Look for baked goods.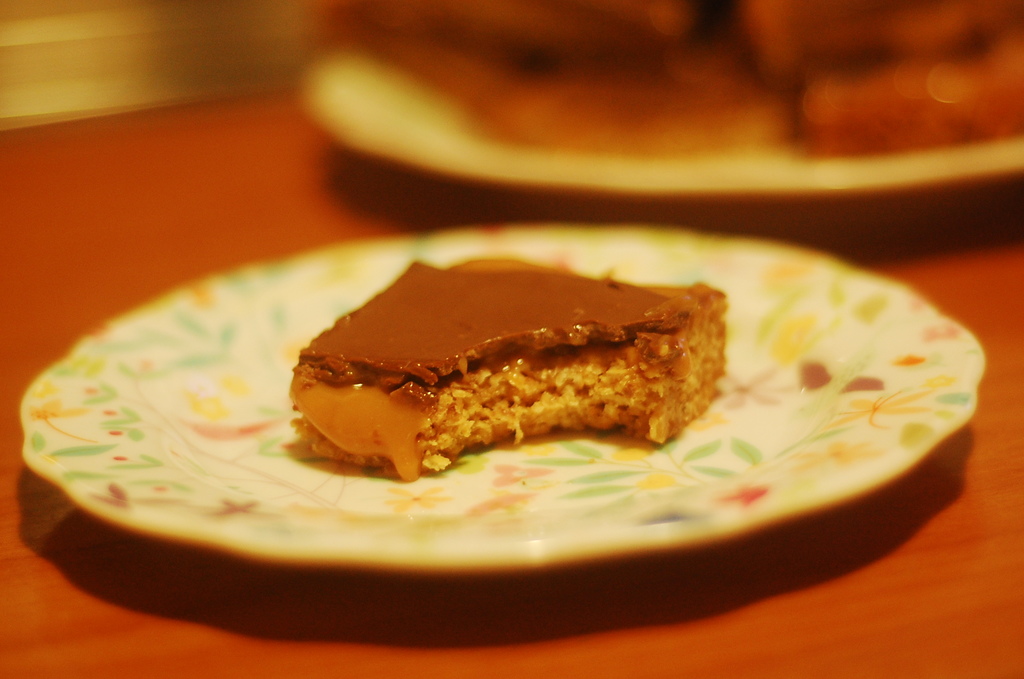
Found: BBox(285, 252, 744, 477).
